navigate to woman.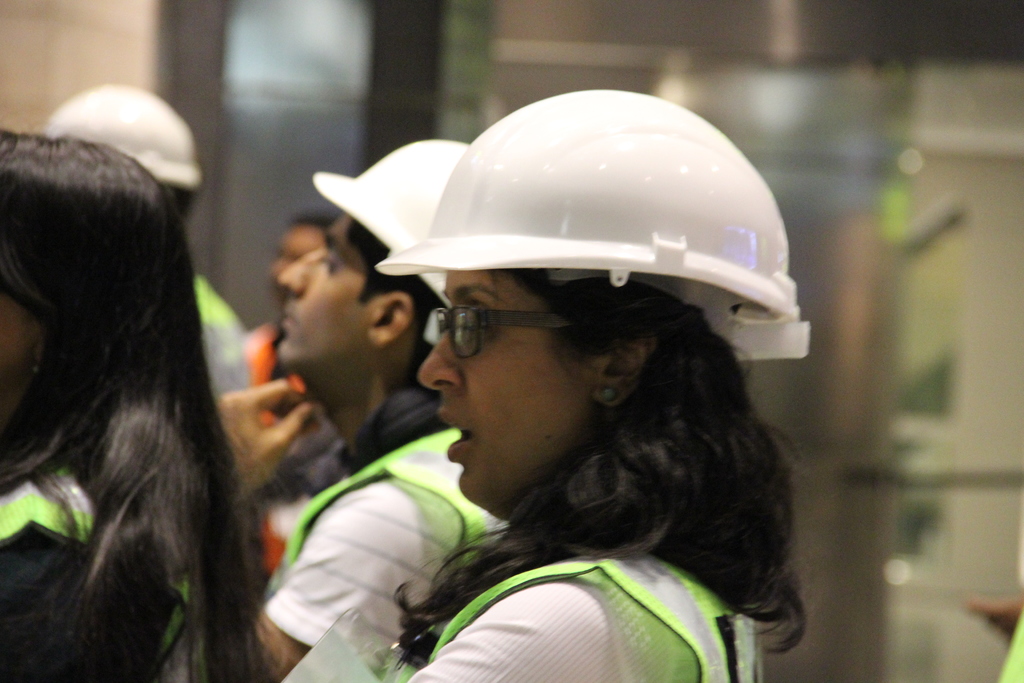
Navigation target: [1, 129, 291, 676].
